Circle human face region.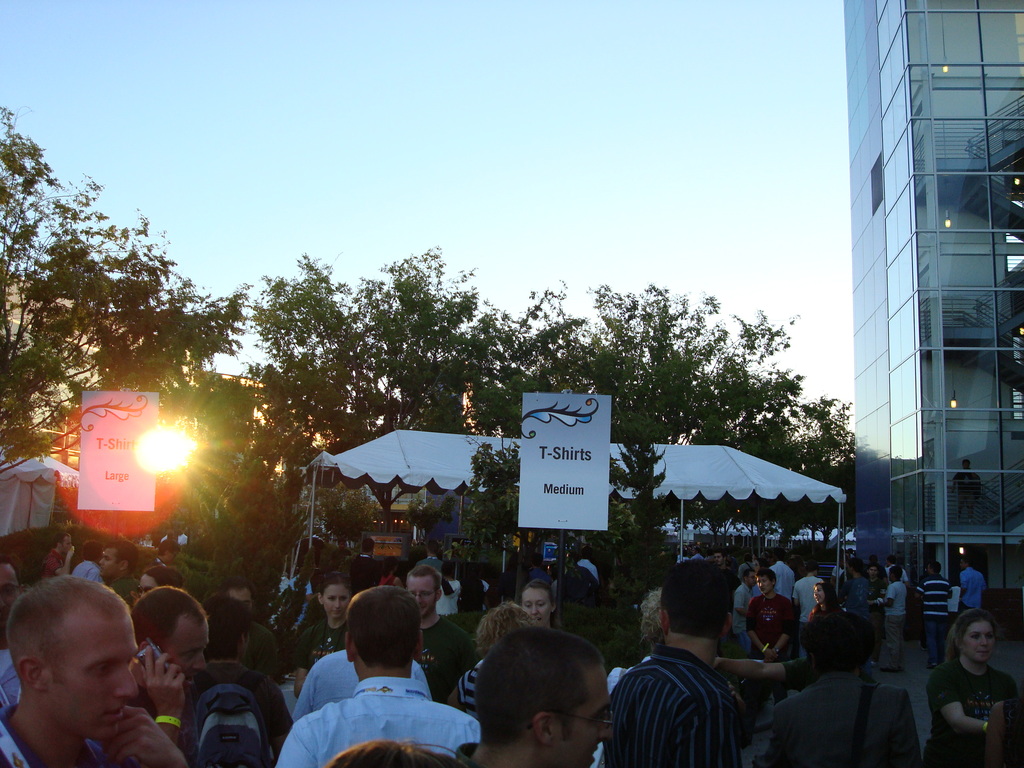
Region: bbox=(405, 570, 440, 616).
